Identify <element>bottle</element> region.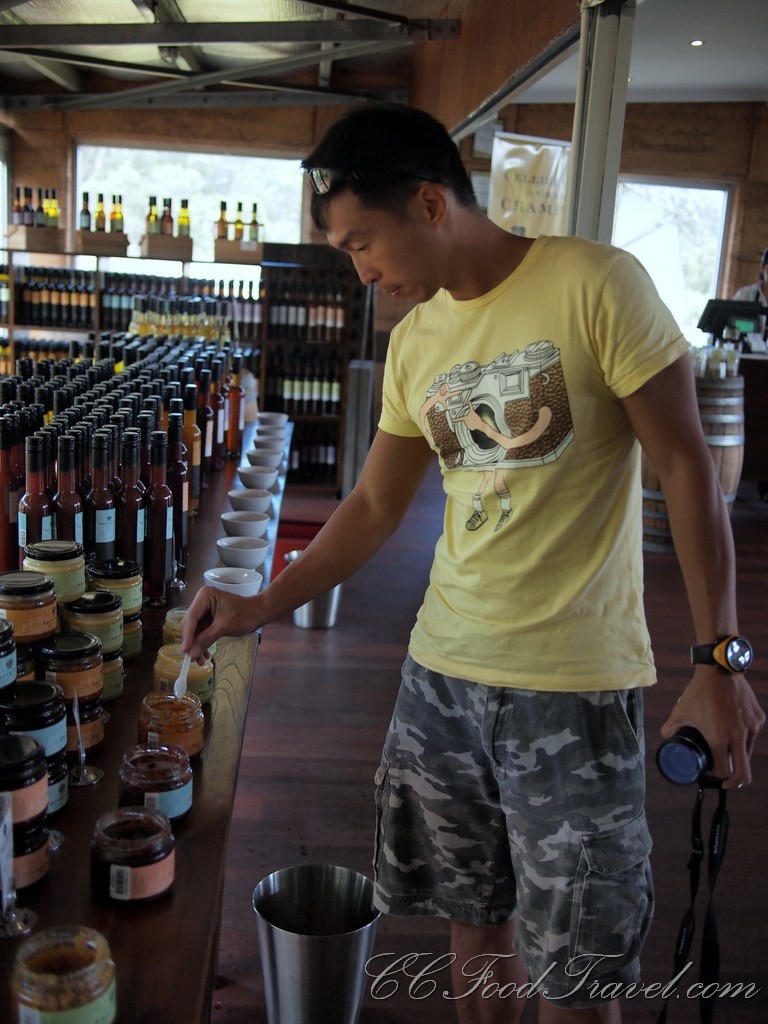
Region: crop(40, 267, 52, 324).
